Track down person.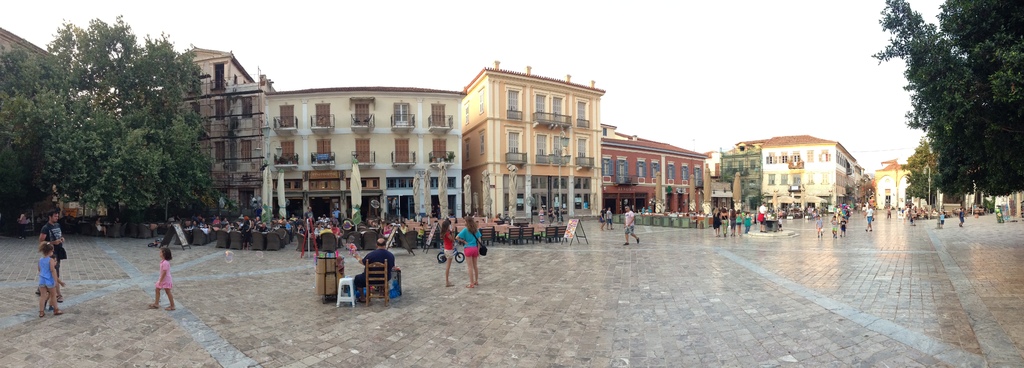
Tracked to select_region(15, 209, 28, 239).
